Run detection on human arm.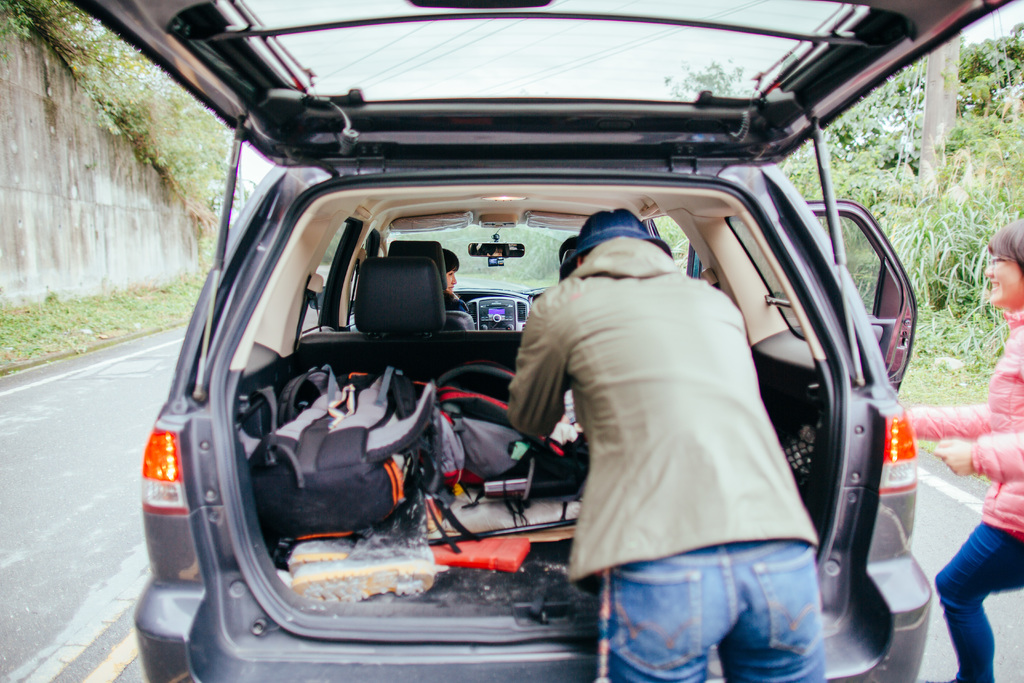
Result: {"left": 904, "top": 406, "right": 995, "bottom": 440}.
